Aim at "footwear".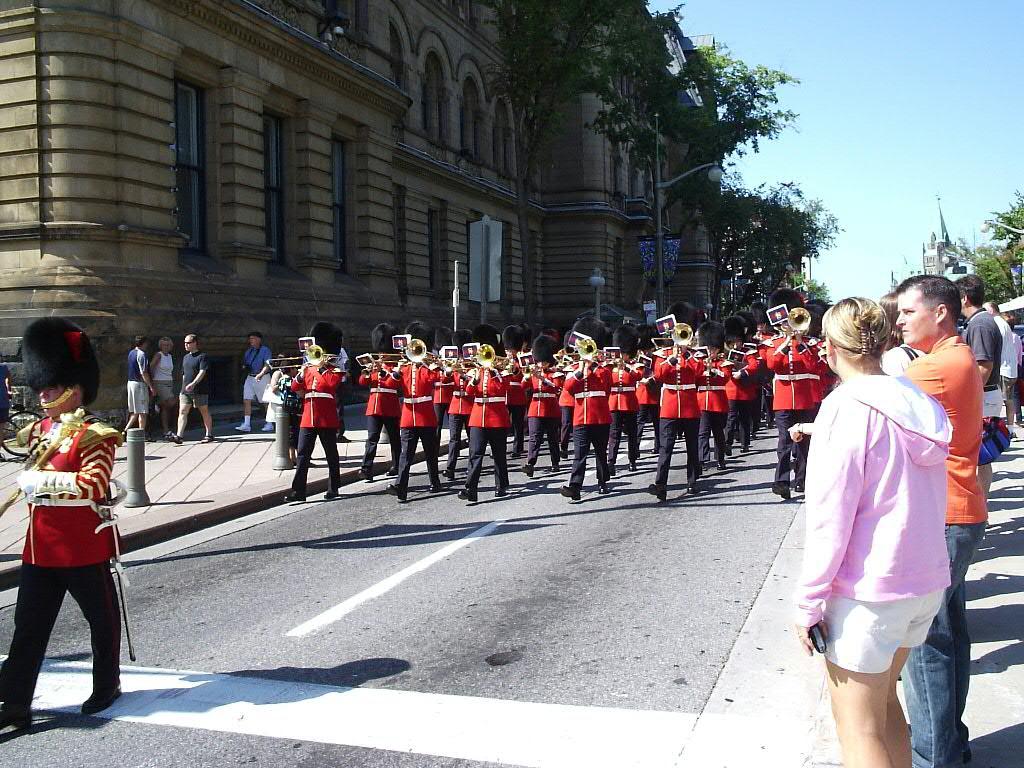
Aimed at x1=520 y1=464 x2=535 y2=478.
